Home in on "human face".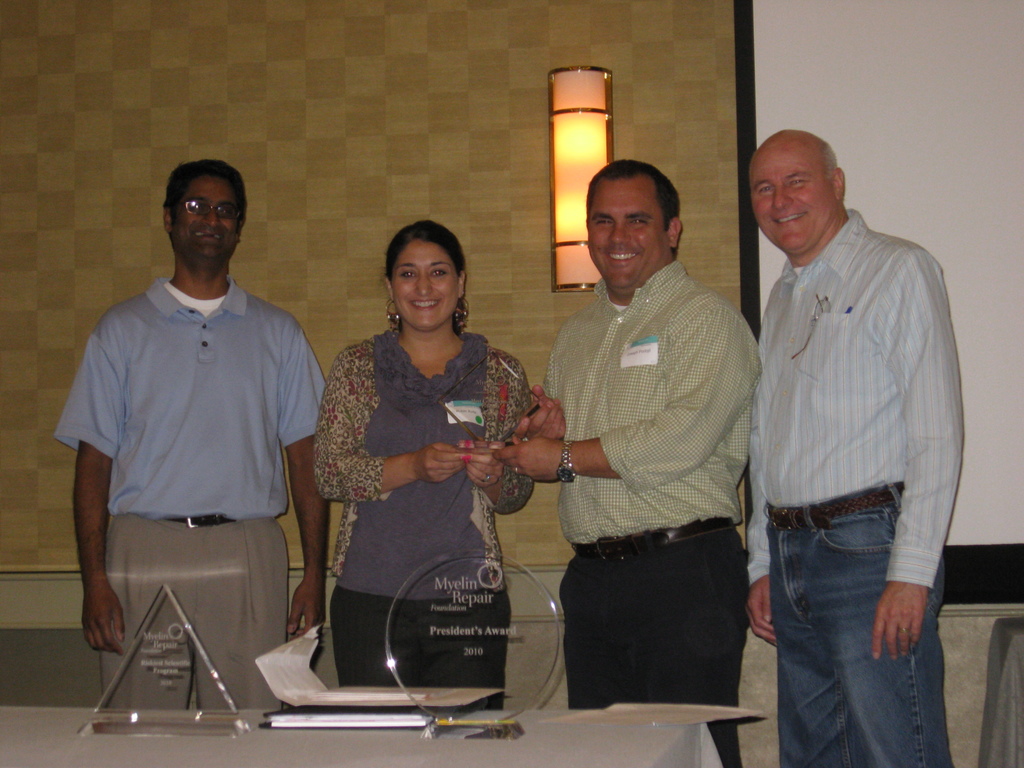
Homed in at <region>748, 148, 837, 254</region>.
